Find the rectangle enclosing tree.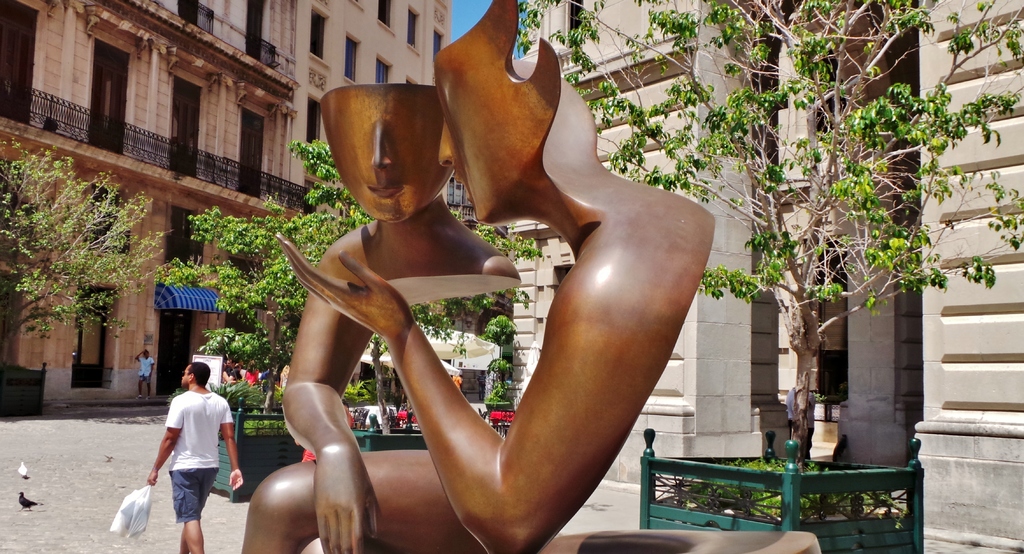
(x1=0, y1=124, x2=188, y2=396).
